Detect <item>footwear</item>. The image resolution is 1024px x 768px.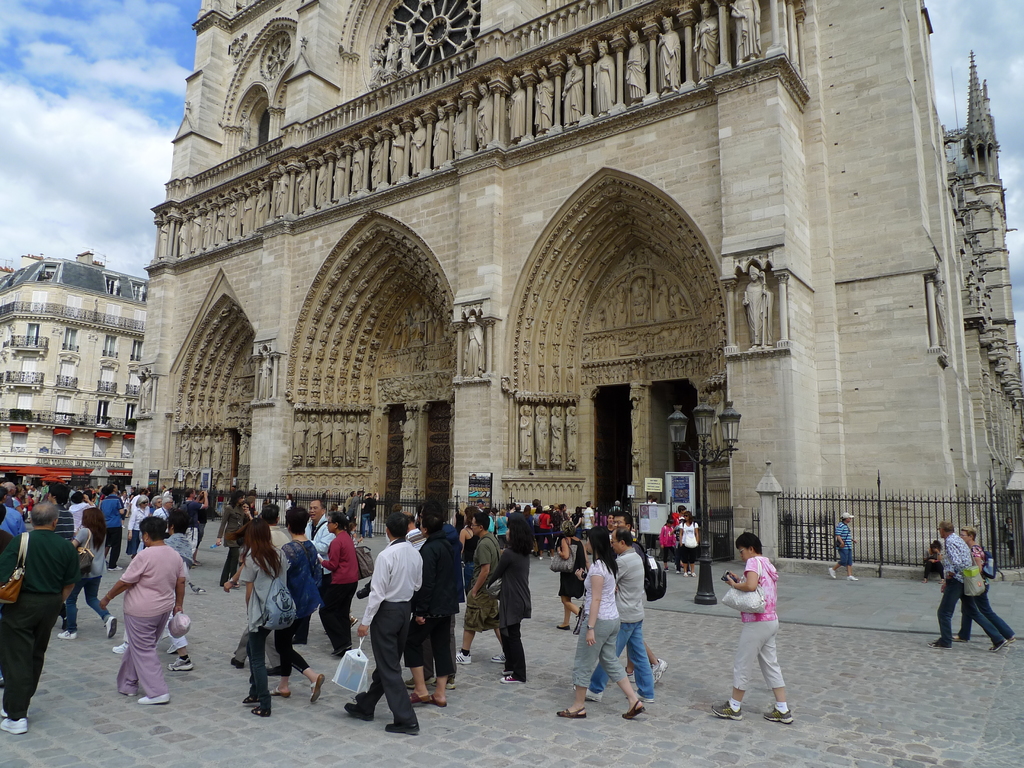
(x1=662, y1=566, x2=676, y2=573).
